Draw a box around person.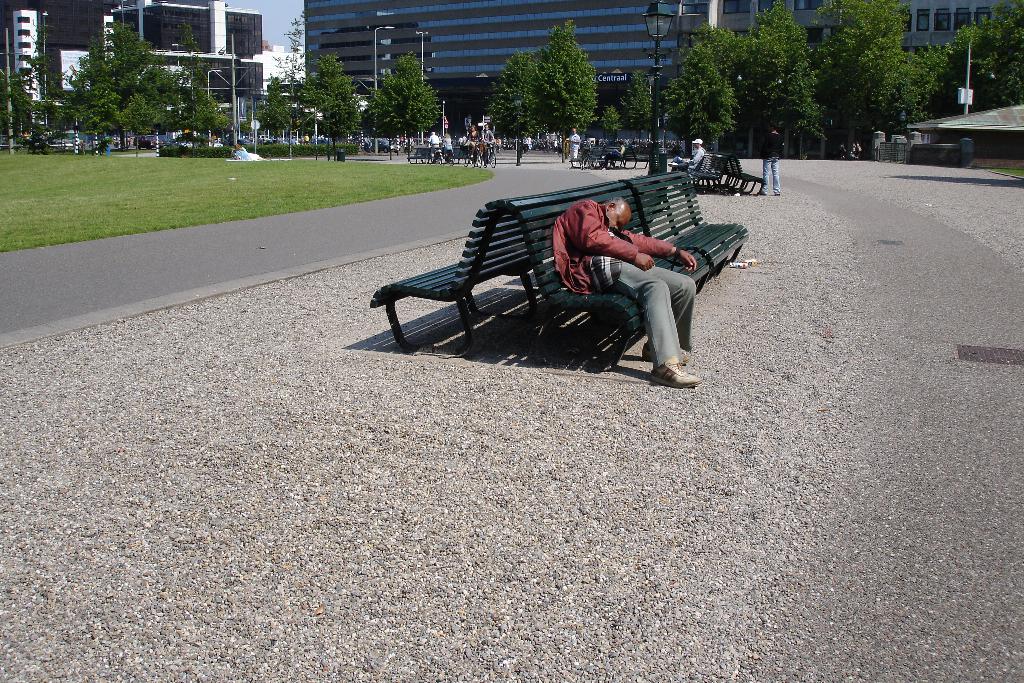
757,117,786,199.
